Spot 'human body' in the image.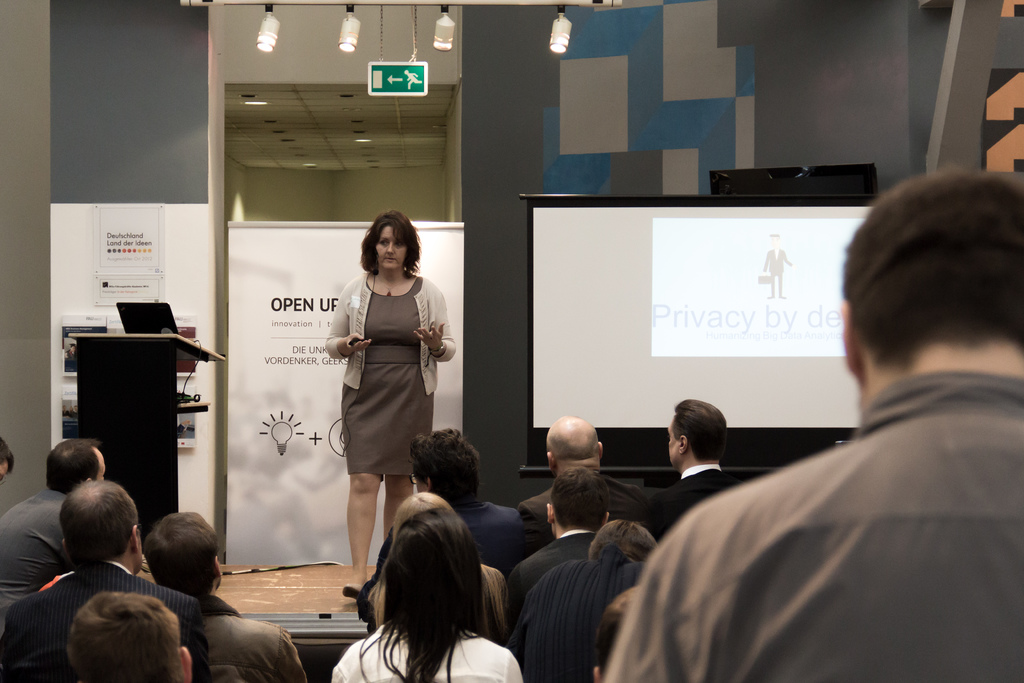
'human body' found at rect(602, 365, 1023, 682).
